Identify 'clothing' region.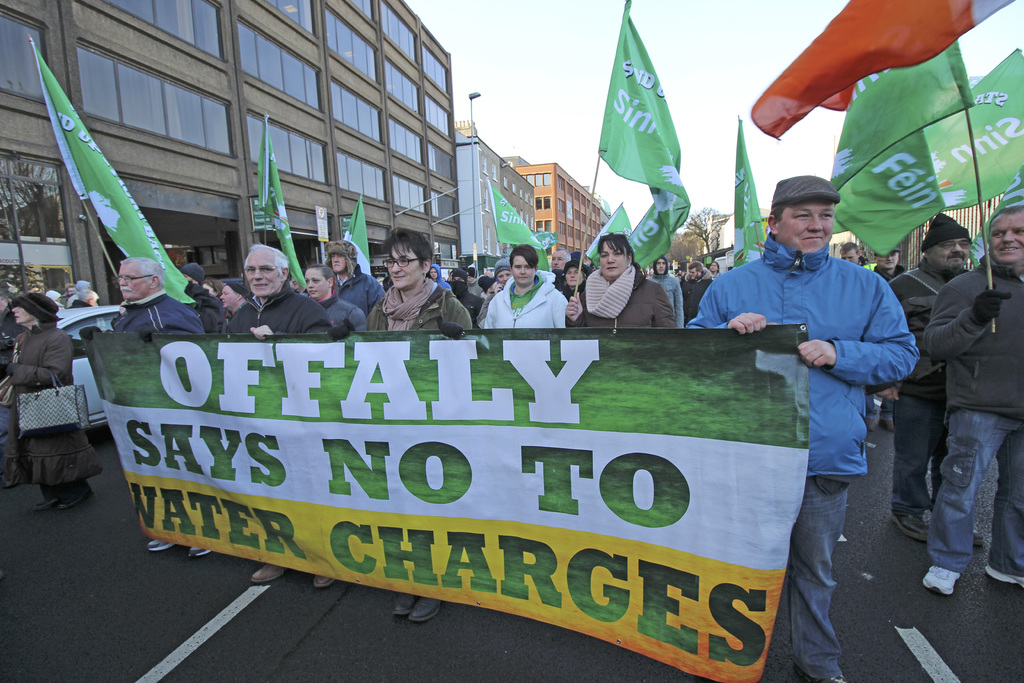
Region: [x1=232, y1=291, x2=330, y2=333].
